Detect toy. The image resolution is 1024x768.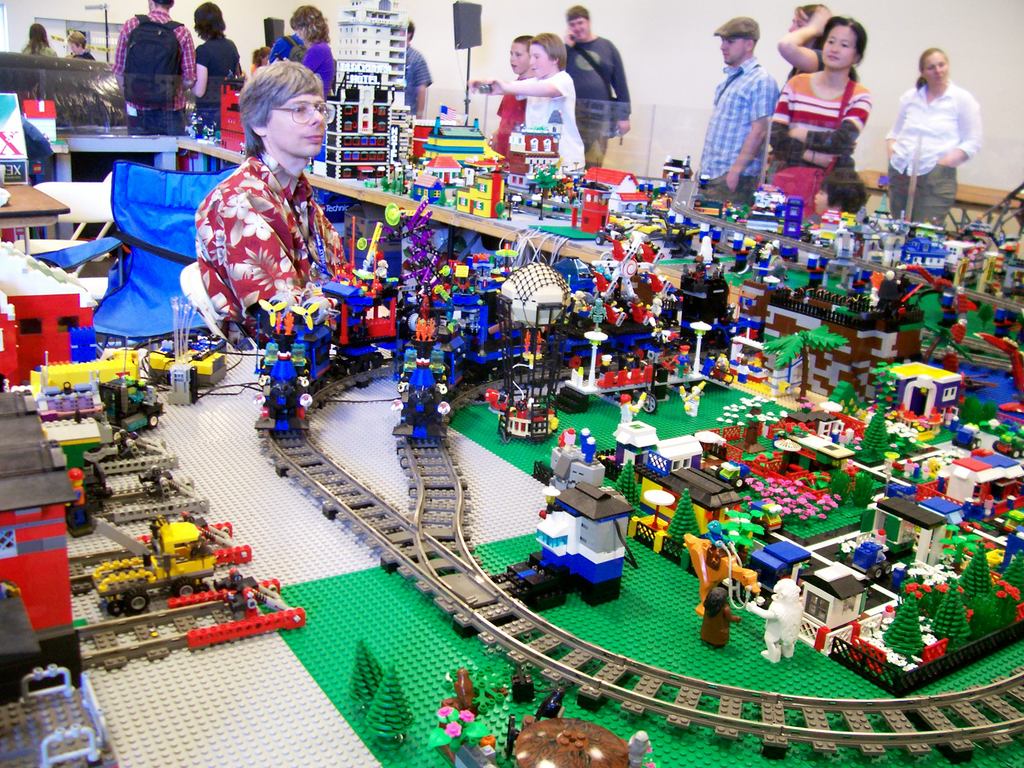
rect(366, 664, 415, 753).
